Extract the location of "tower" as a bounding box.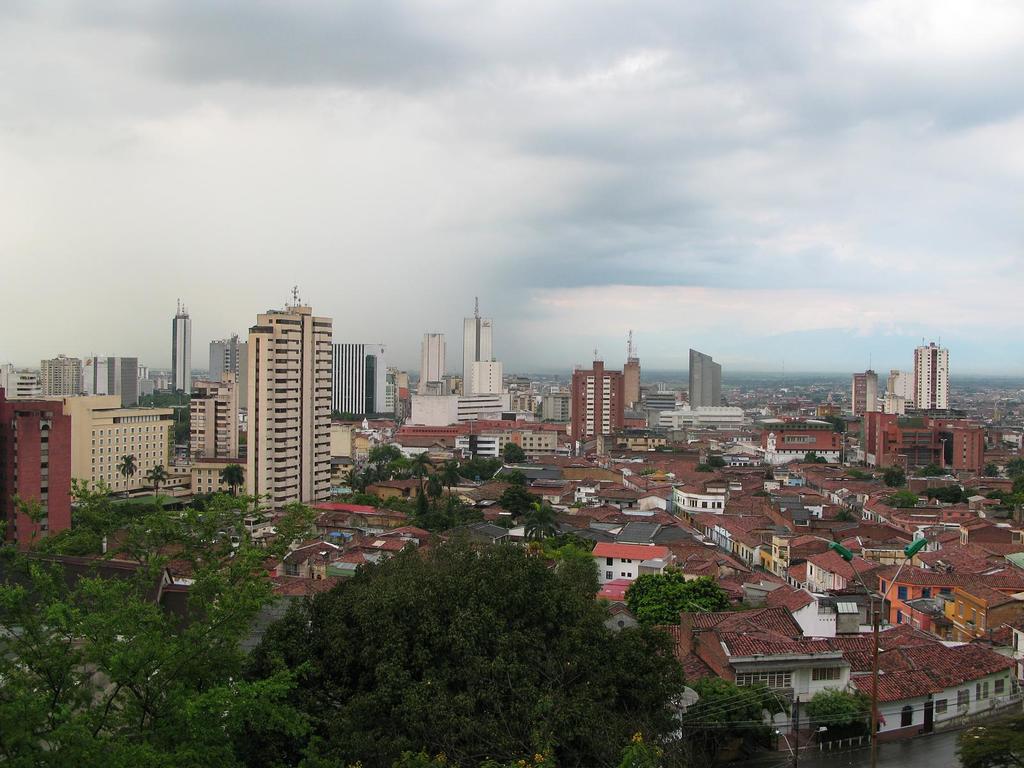
locate(200, 335, 251, 419).
